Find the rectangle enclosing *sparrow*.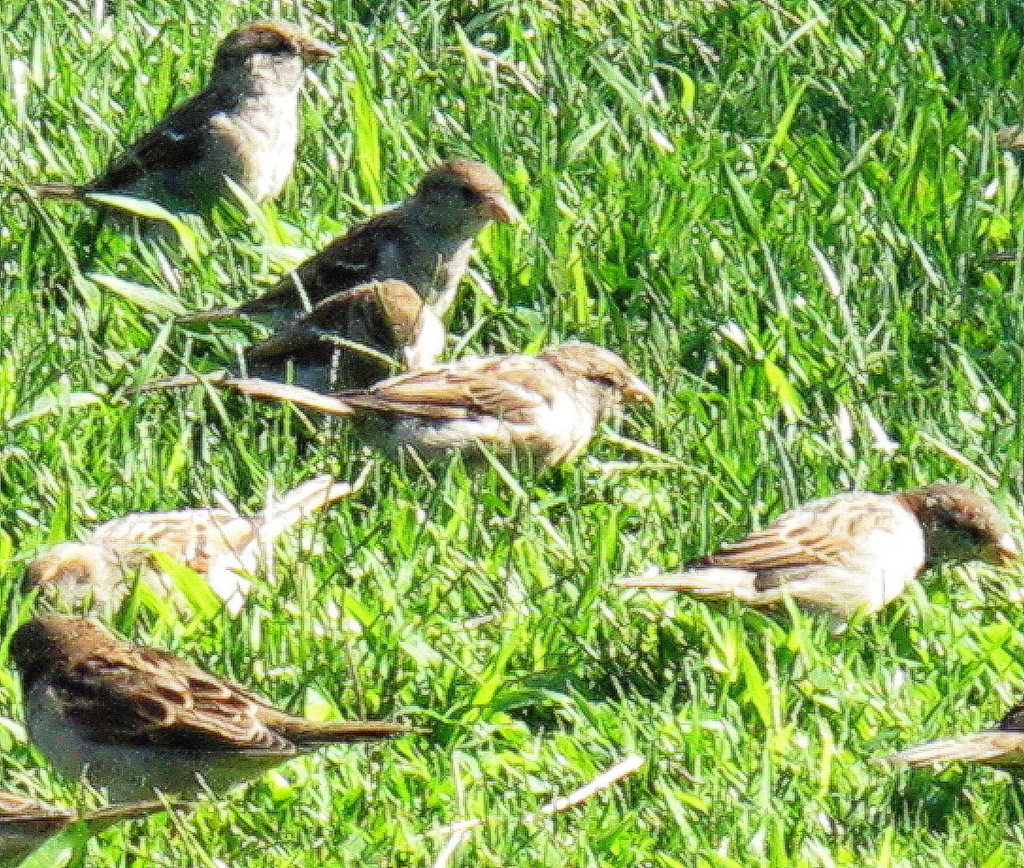
bbox(228, 338, 655, 481).
